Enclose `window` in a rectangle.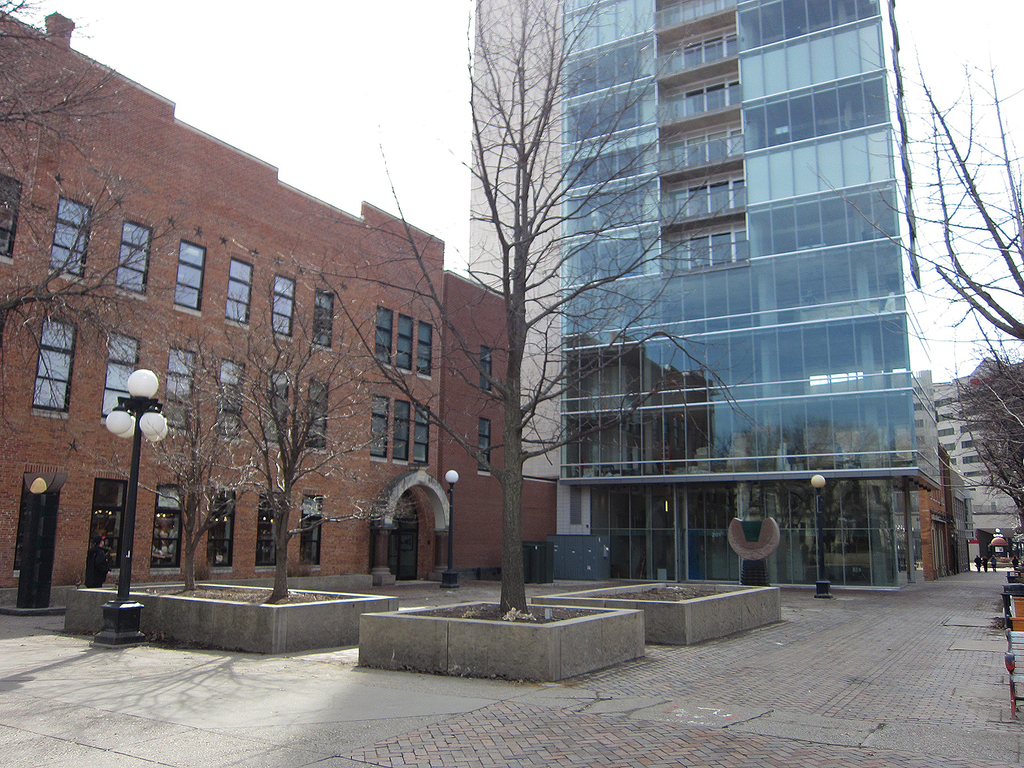
select_region(365, 392, 432, 469).
